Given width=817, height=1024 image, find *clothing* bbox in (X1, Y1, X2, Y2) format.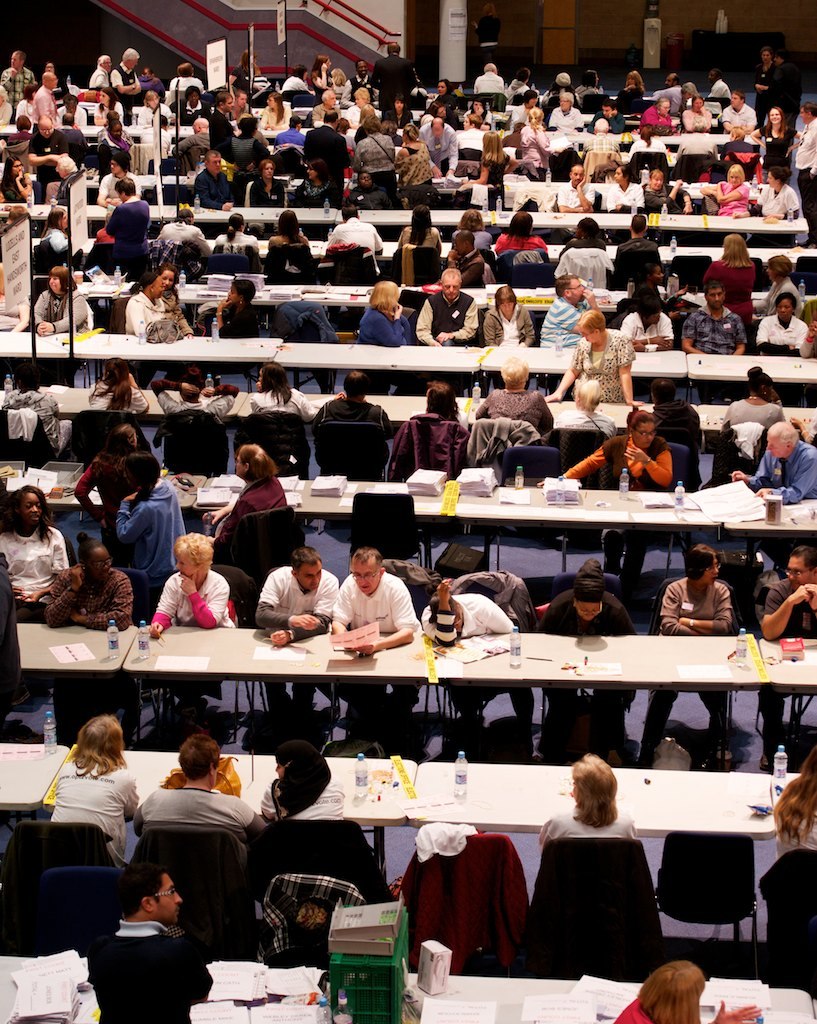
(661, 567, 734, 629).
